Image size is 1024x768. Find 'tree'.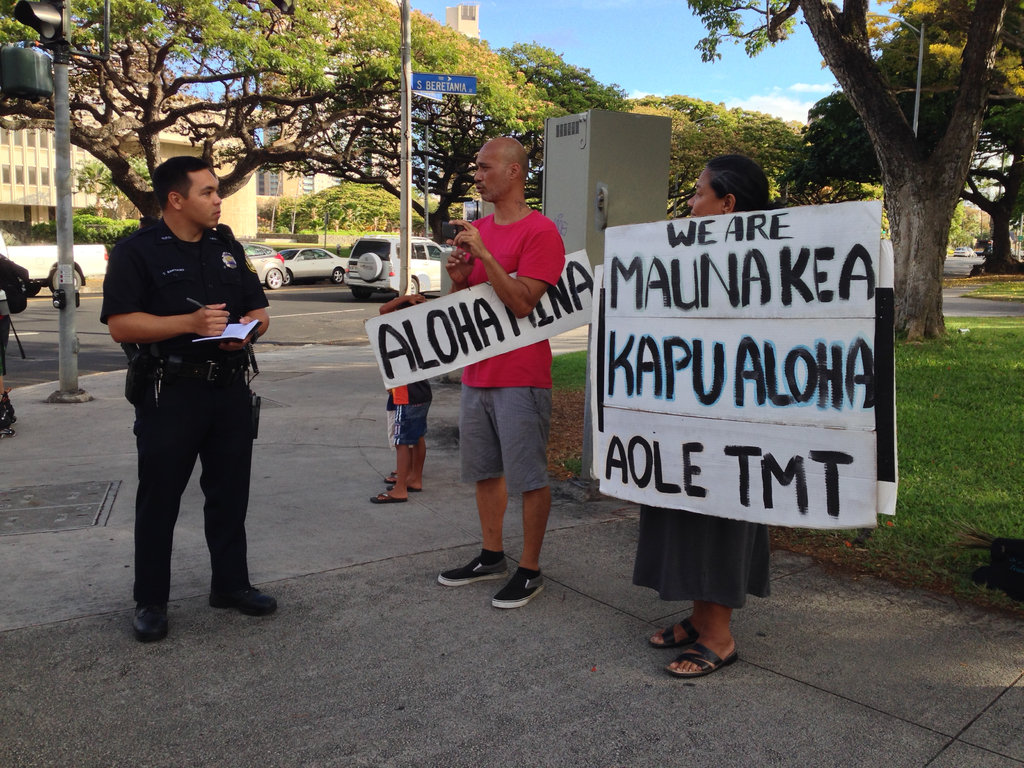
crop(769, 0, 1023, 310).
